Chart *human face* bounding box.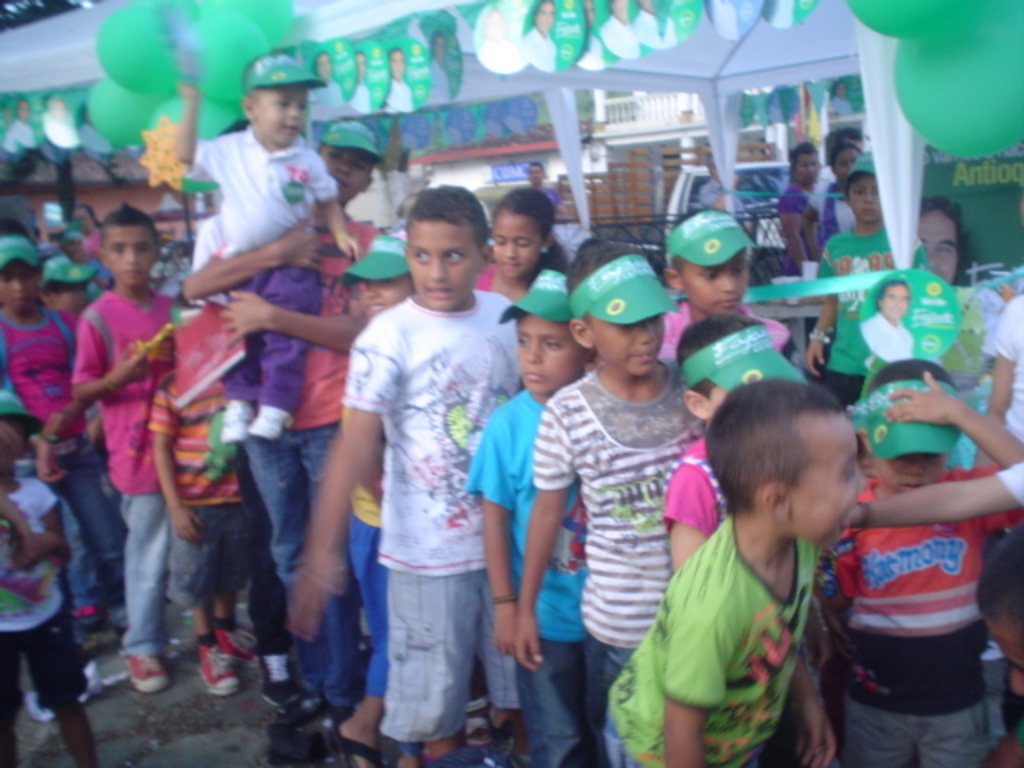
Charted: (309,43,339,88).
